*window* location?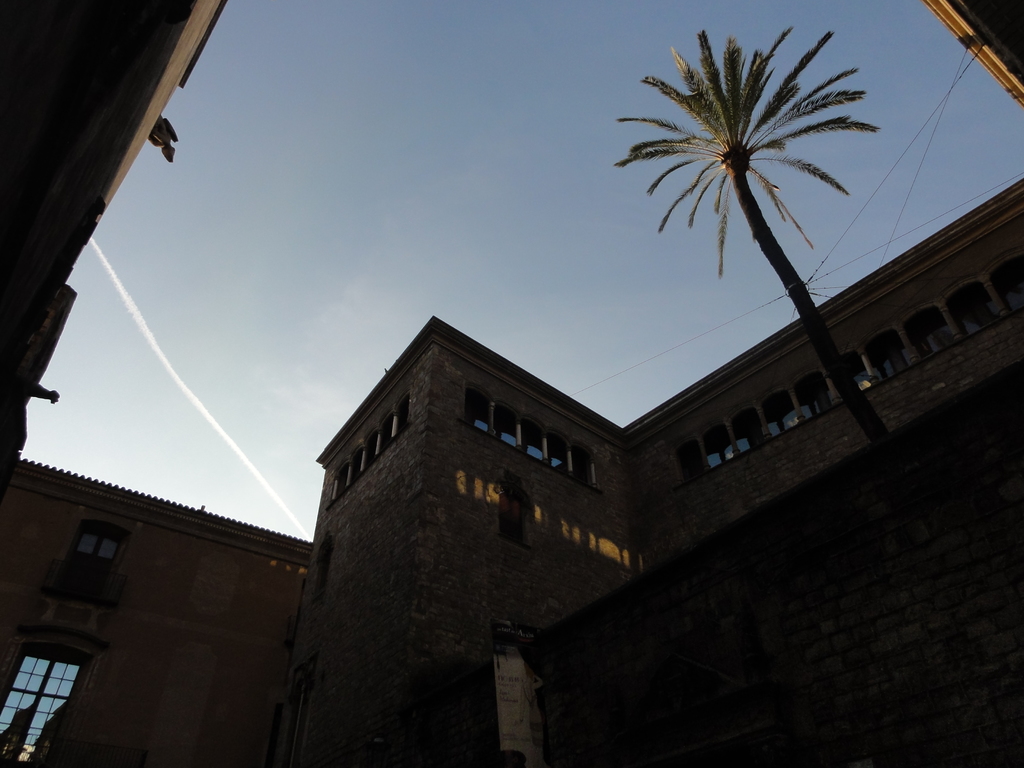
845, 355, 874, 393
